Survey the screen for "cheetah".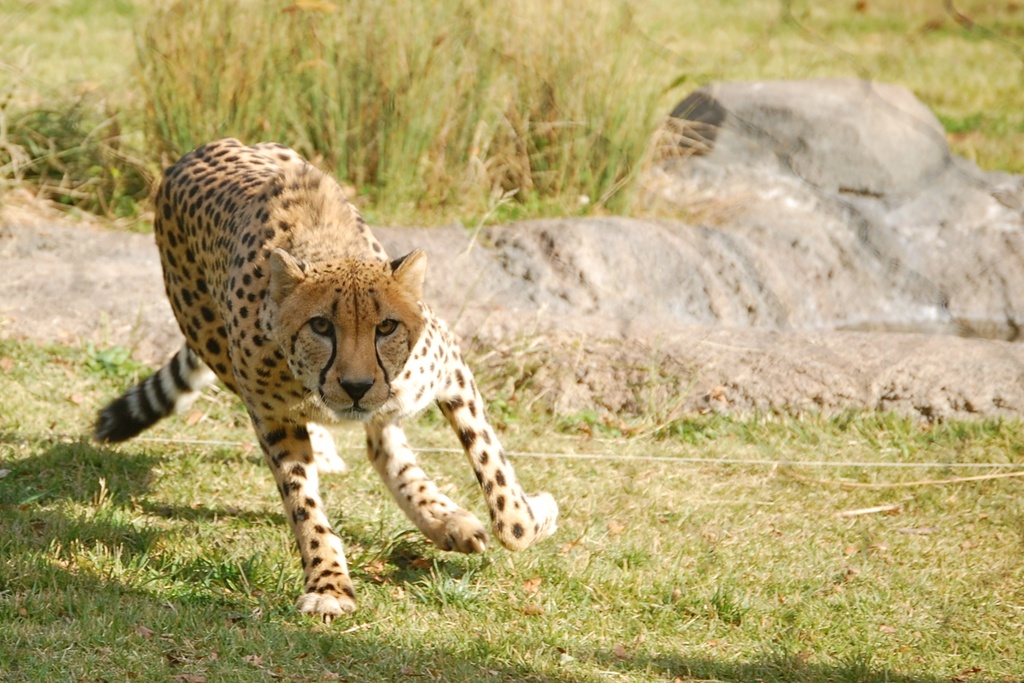
Survey found: bbox(86, 136, 559, 619).
